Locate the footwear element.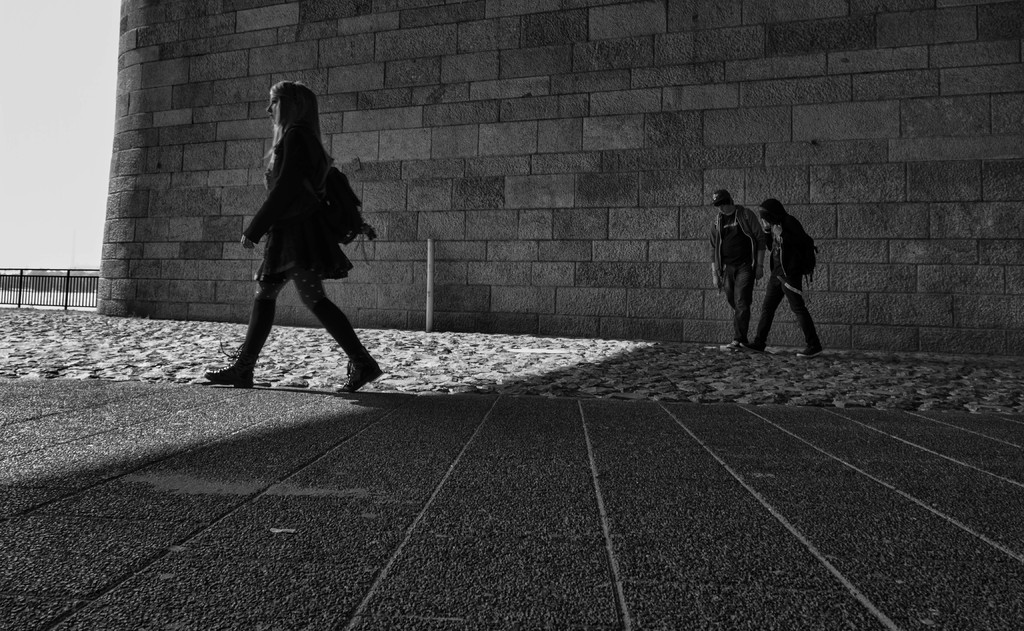
Element bbox: bbox=[314, 292, 382, 395].
